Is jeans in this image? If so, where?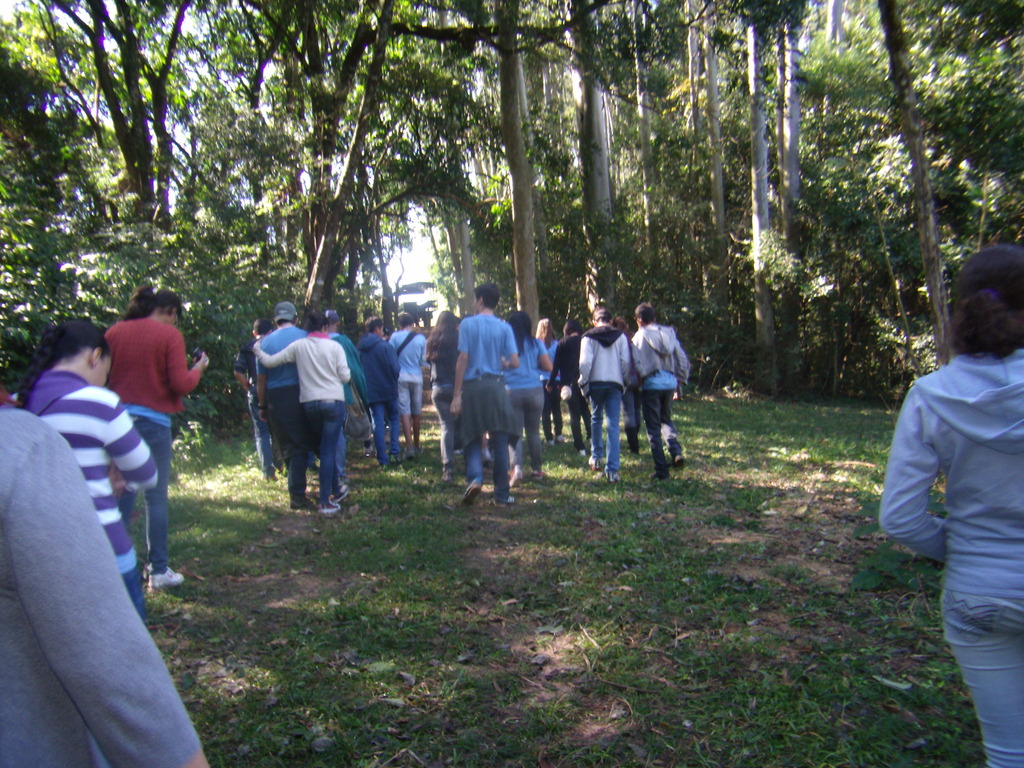
Yes, at bbox(452, 436, 515, 500).
